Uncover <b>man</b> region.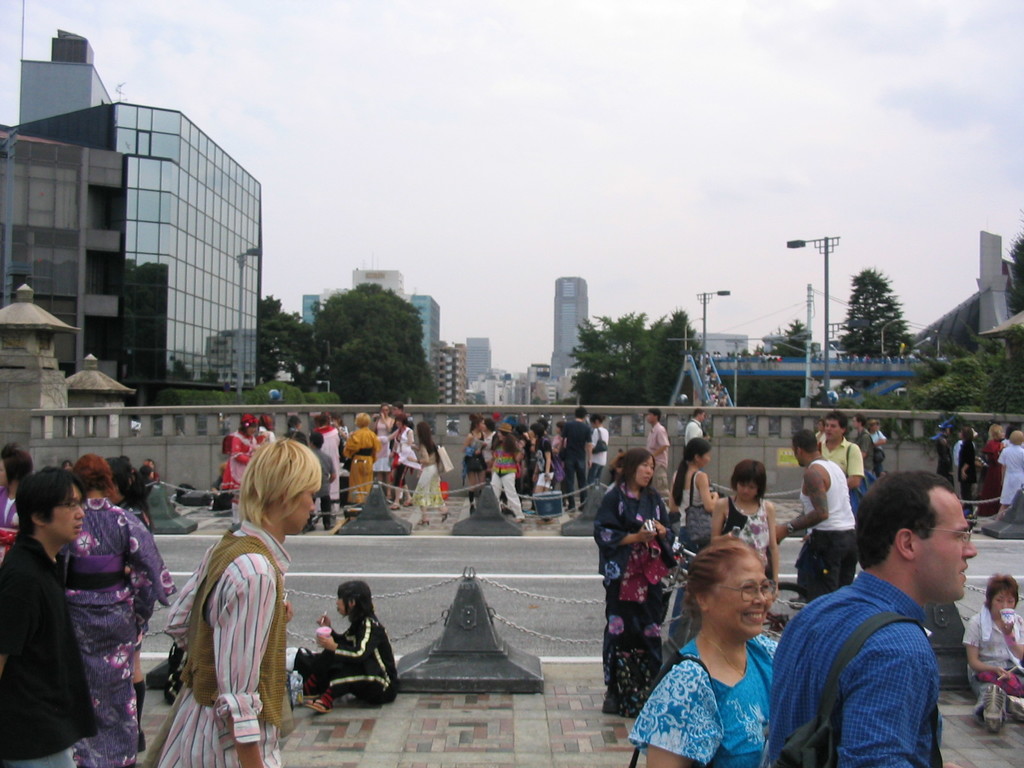
Uncovered: locate(390, 404, 414, 450).
